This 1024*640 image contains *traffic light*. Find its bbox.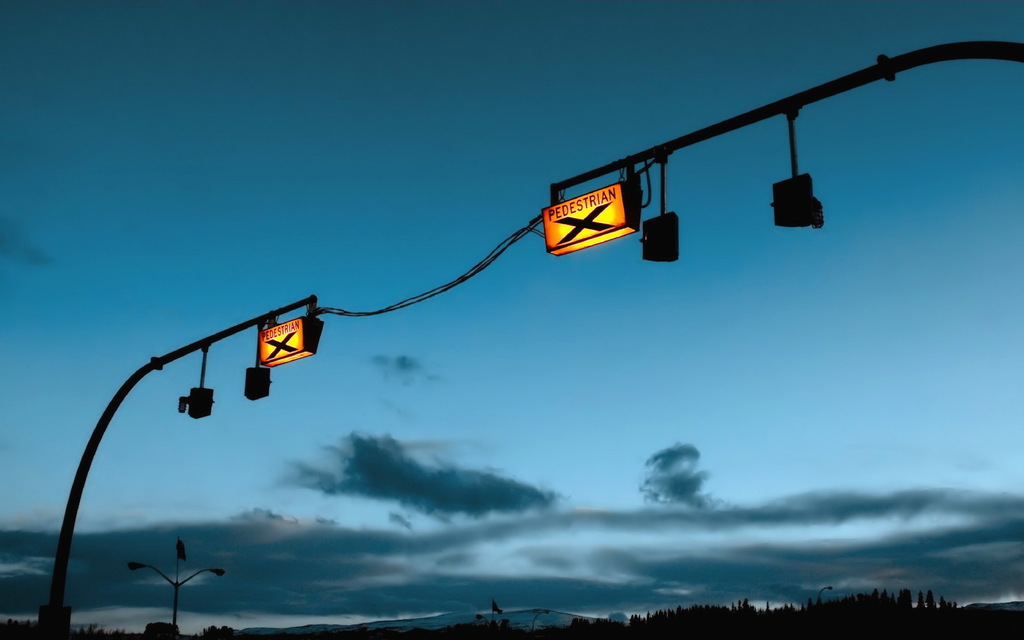
detection(639, 209, 674, 269).
